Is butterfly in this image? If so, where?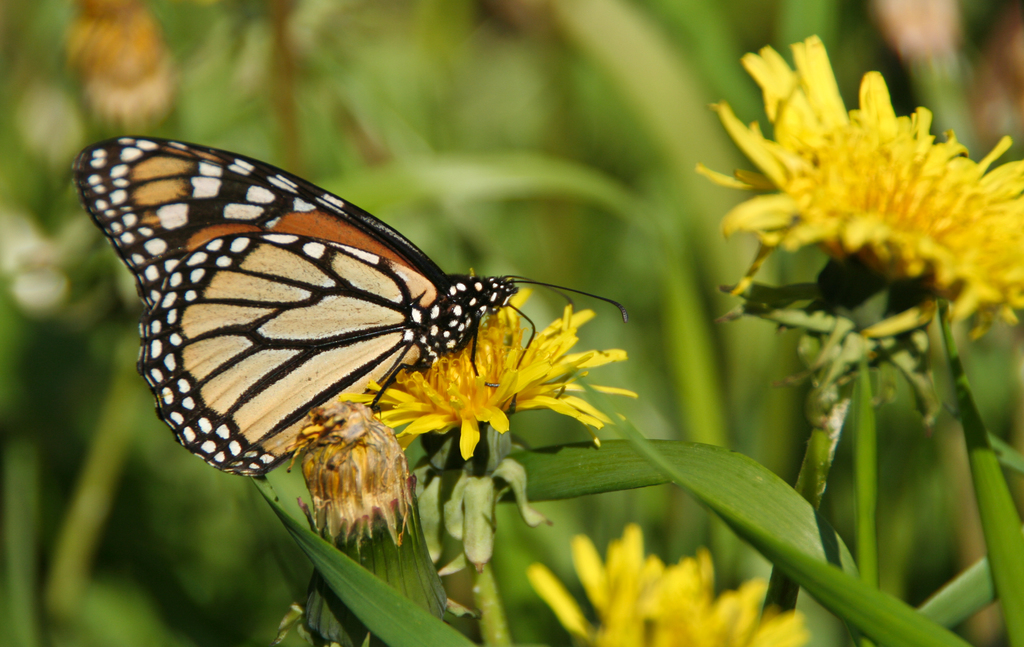
Yes, at bbox=[88, 143, 639, 522].
